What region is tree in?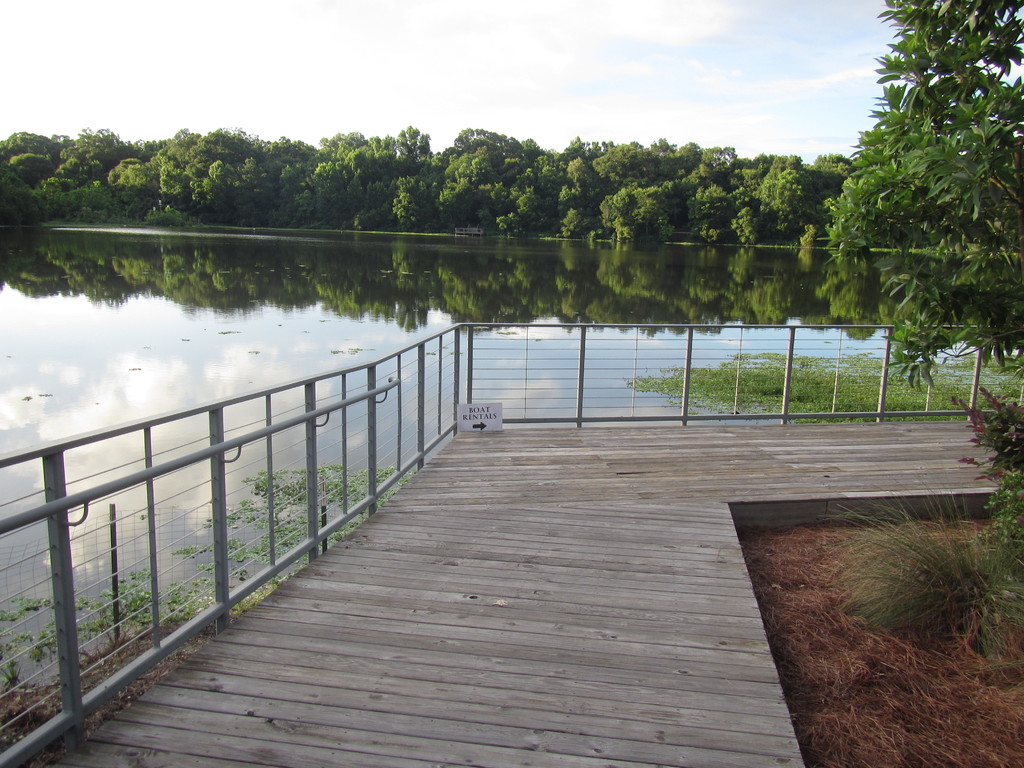
BBox(213, 145, 253, 216).
